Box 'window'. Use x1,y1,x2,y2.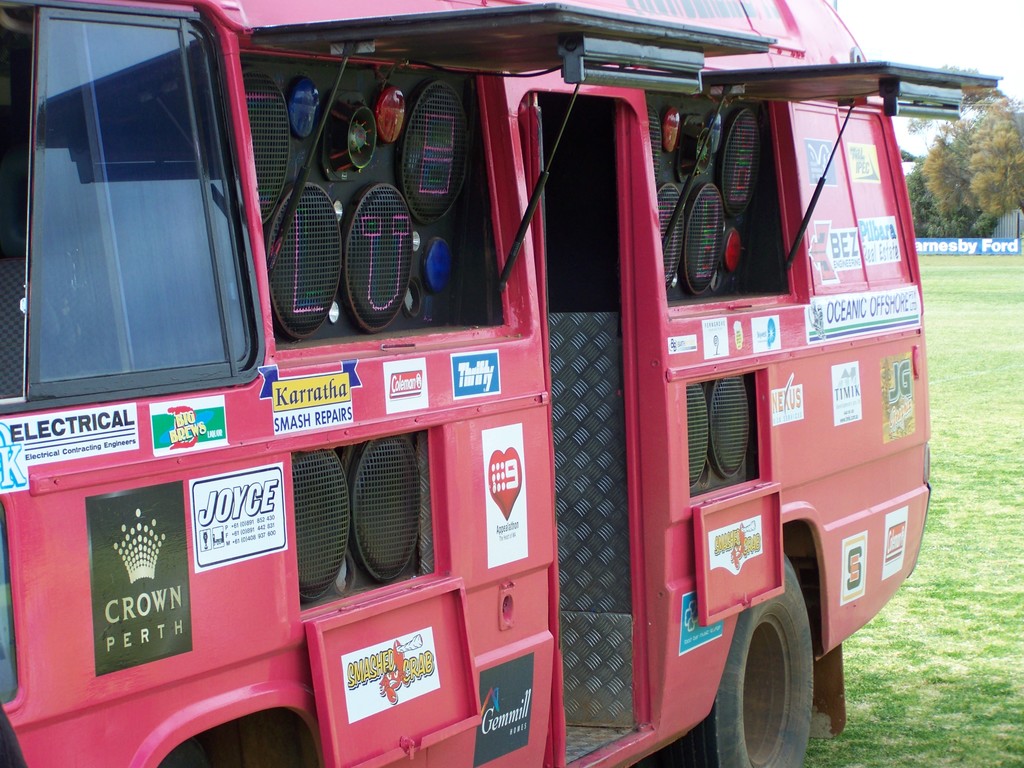
0,0,269,403.
